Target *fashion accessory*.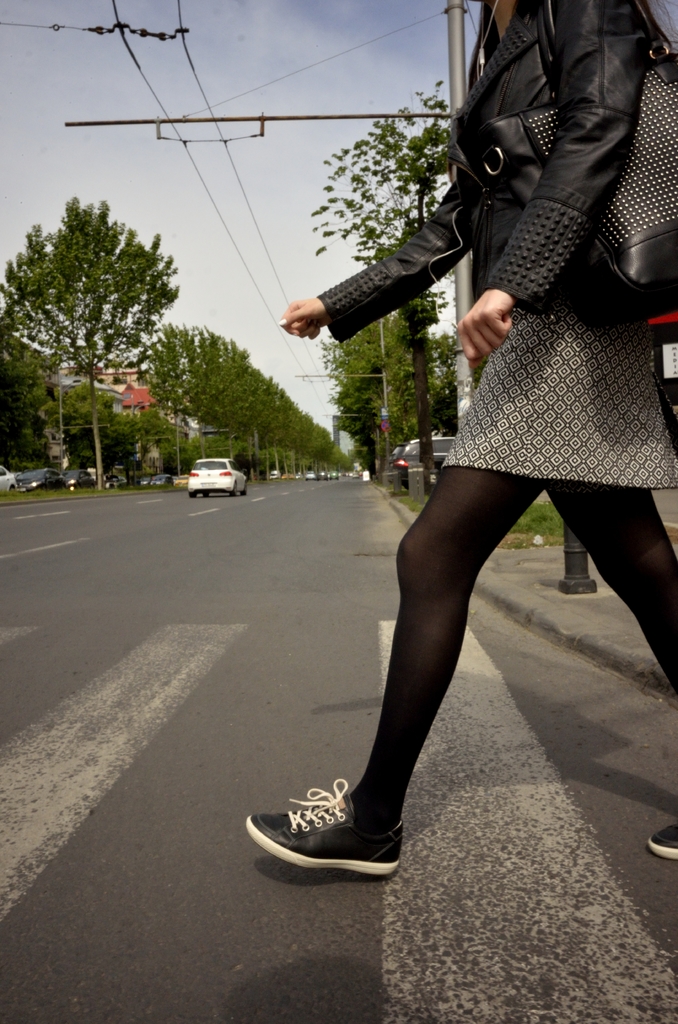
Target region: (x1=445, y1=6, x2=677, y2=323).
